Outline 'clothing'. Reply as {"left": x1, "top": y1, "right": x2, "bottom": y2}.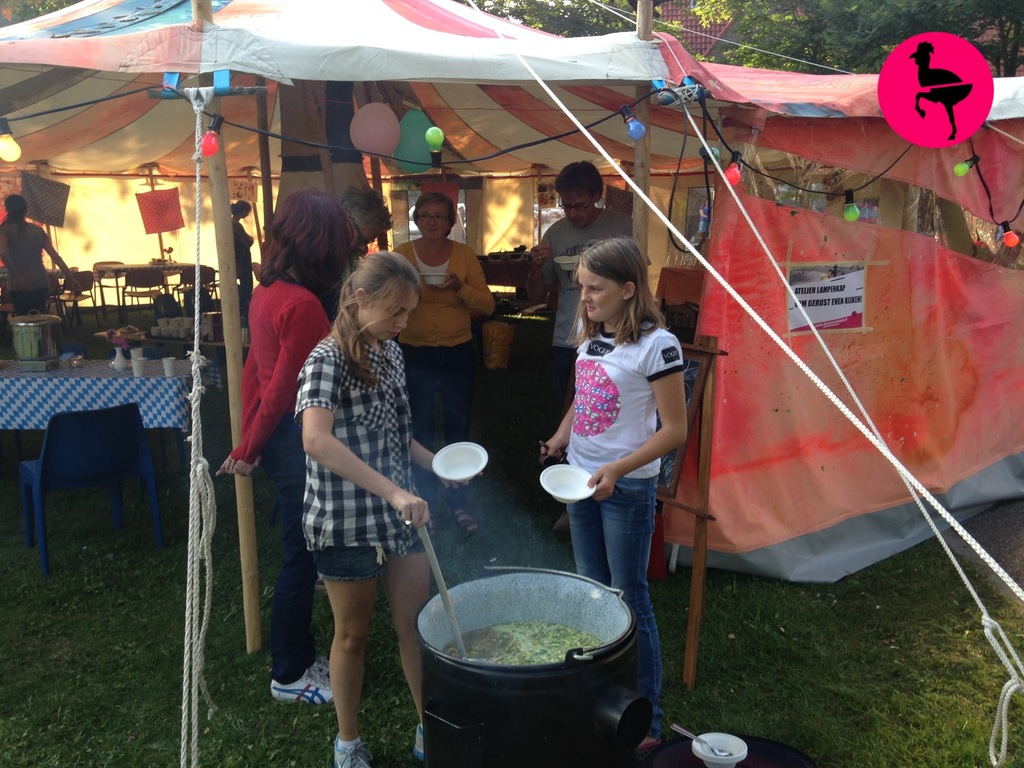
{"left": 538, "top": 204, "right": 621, "bottom": 415}.
